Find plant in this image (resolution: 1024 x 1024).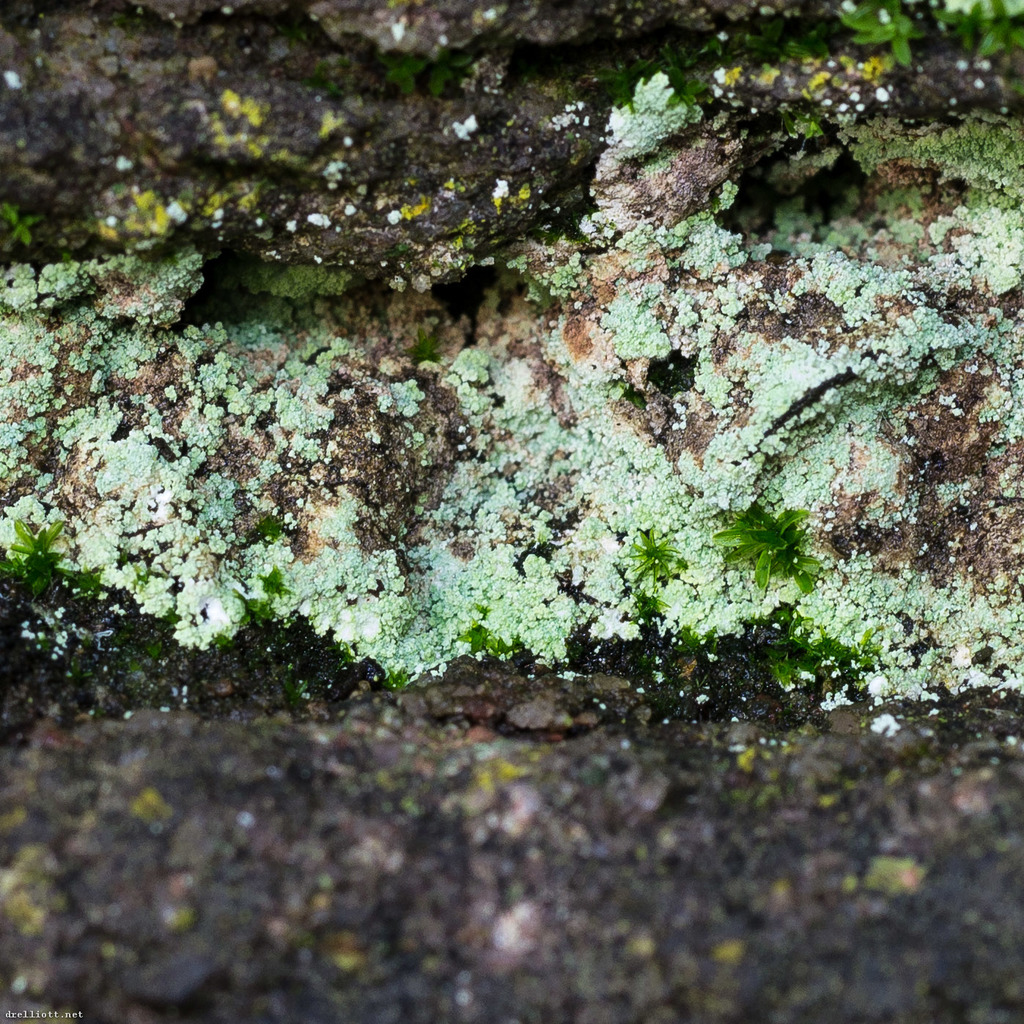
pyautogui.locateOnScreen(706, 474, 825, 601).
